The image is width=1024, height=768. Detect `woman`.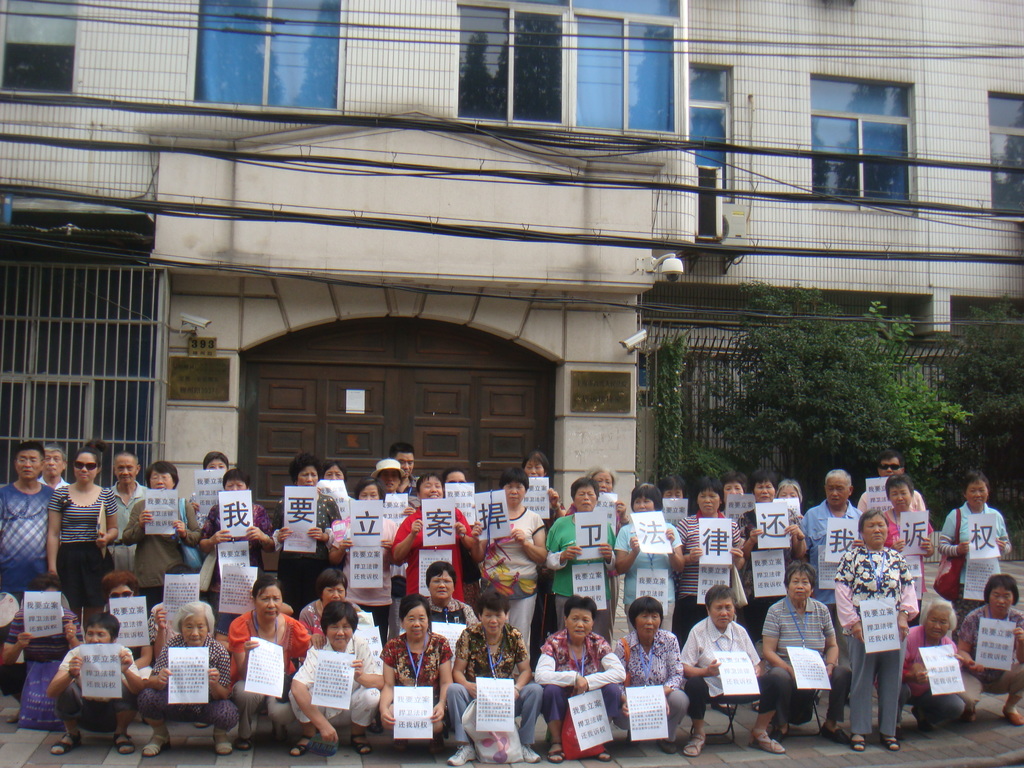
Detection: <box>612,596,692,756</box>.
